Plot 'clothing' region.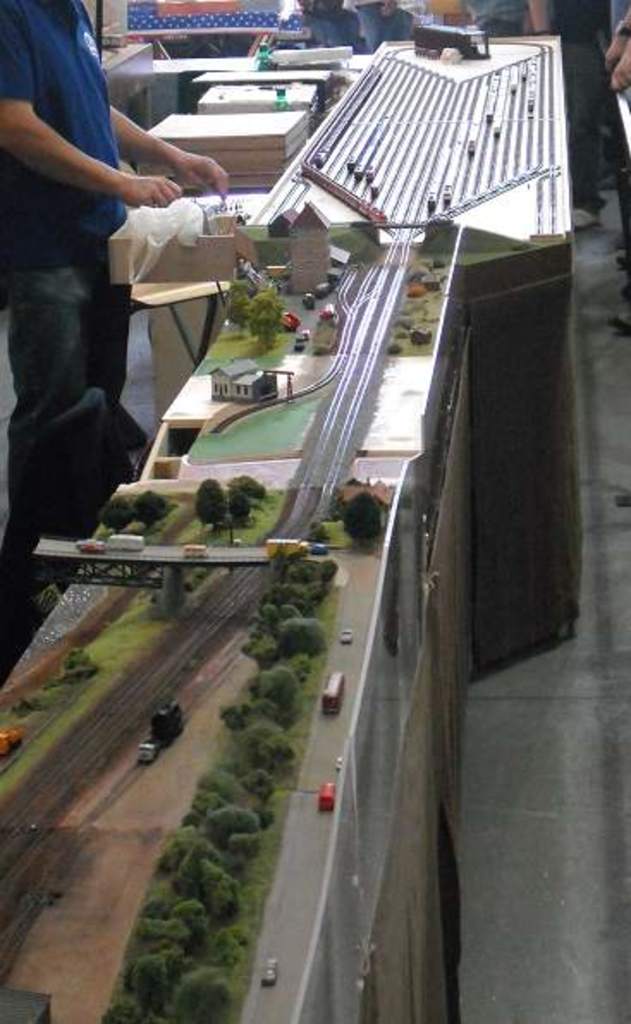
Plotted at (x1=464, y1=0, x2=523, y2=33).
